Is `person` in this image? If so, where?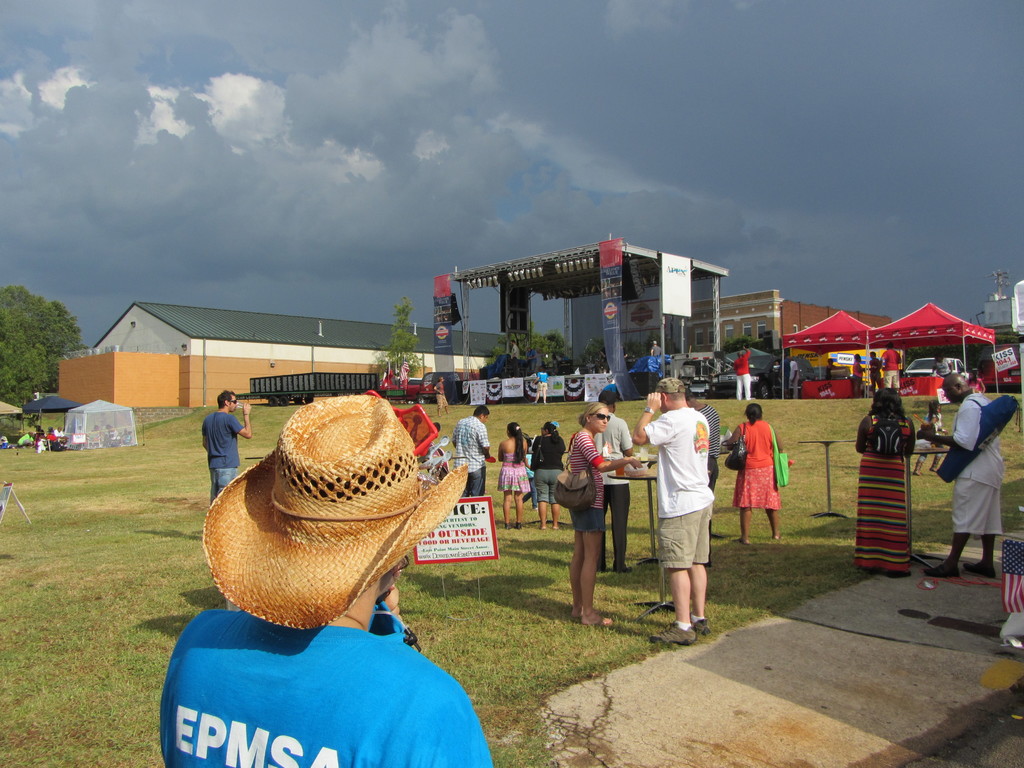
Yes, at 589,381,653,573.
